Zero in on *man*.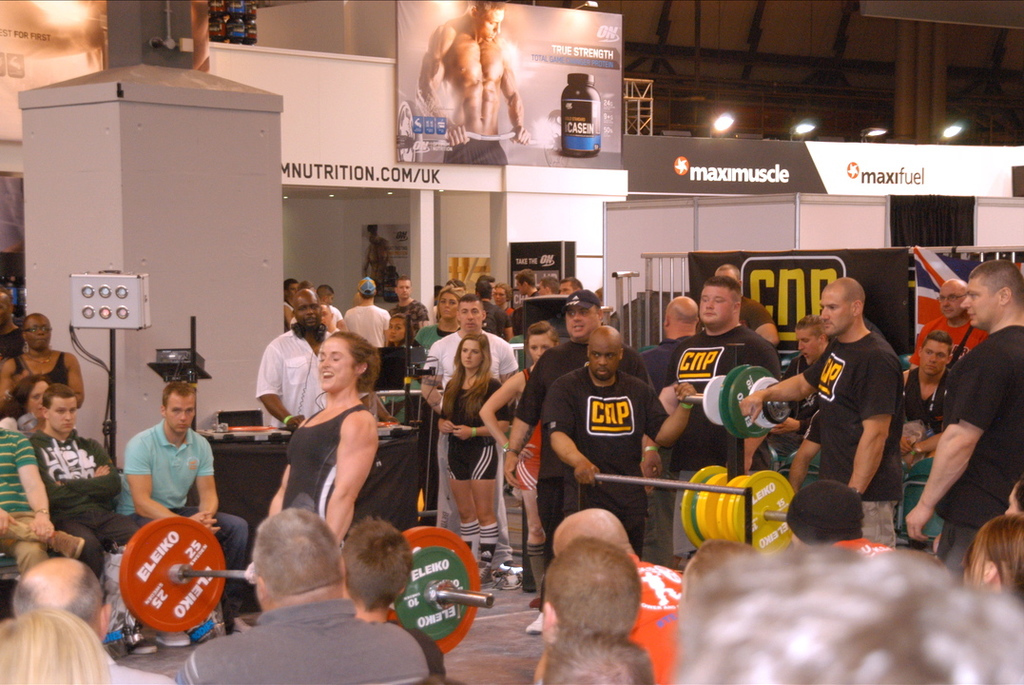
Zeroed in: 555:277:582:297.
